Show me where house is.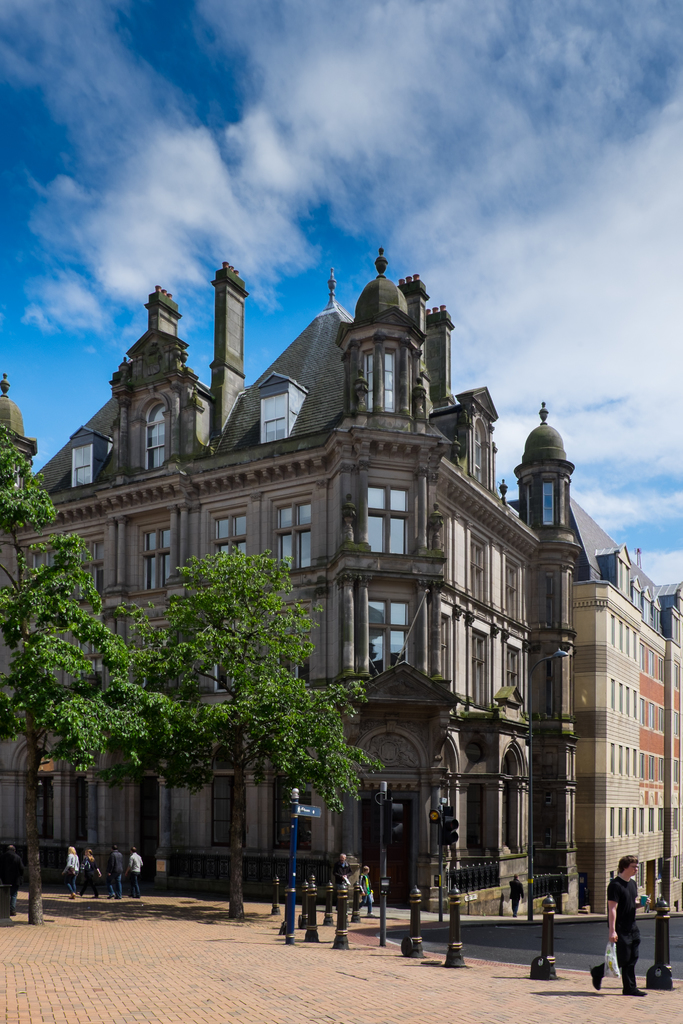
house is at left=570, top=490, right=682, bottom=913.
